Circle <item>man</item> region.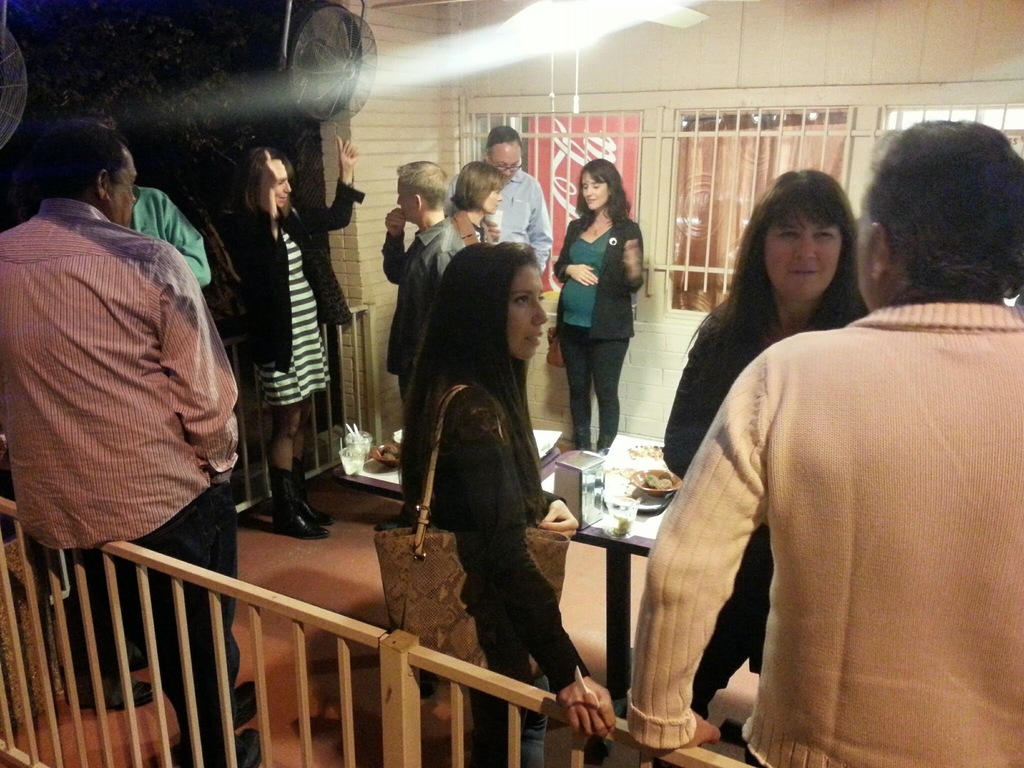
Region: x1=376, y1=157, x2=461, y2=542.
